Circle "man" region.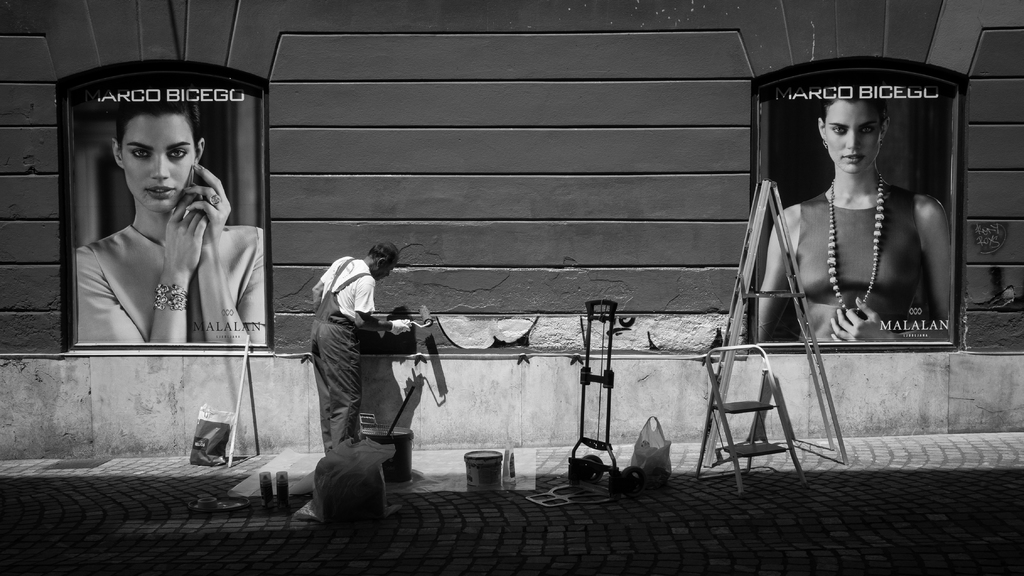
Region: 307, 241, 413, 458.
